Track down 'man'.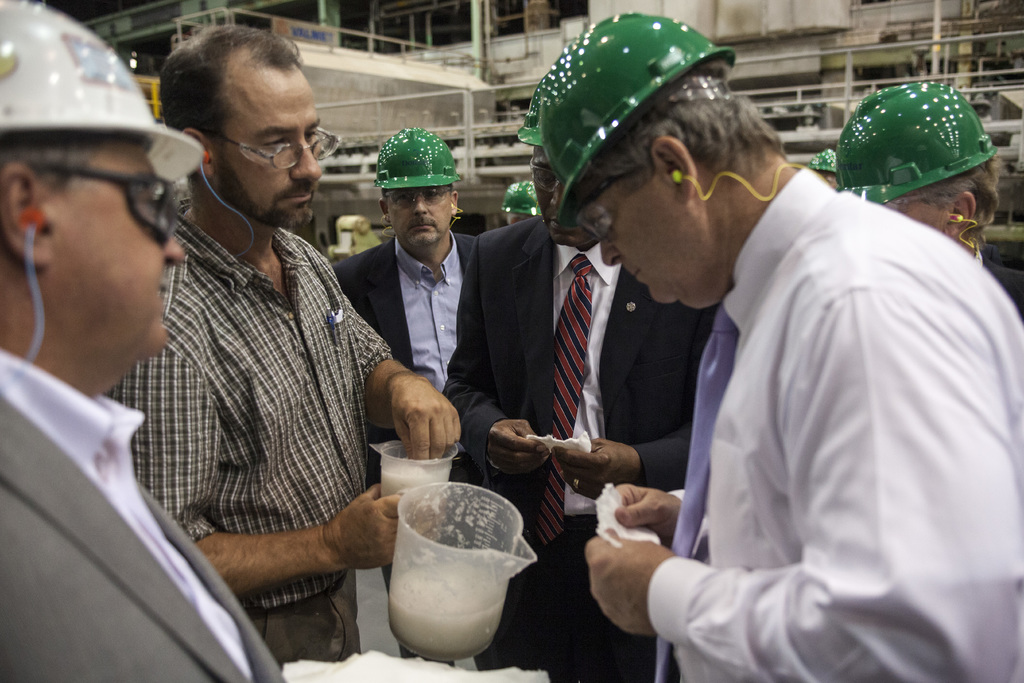
Tracked to locate(5, 0, 305, 682).
